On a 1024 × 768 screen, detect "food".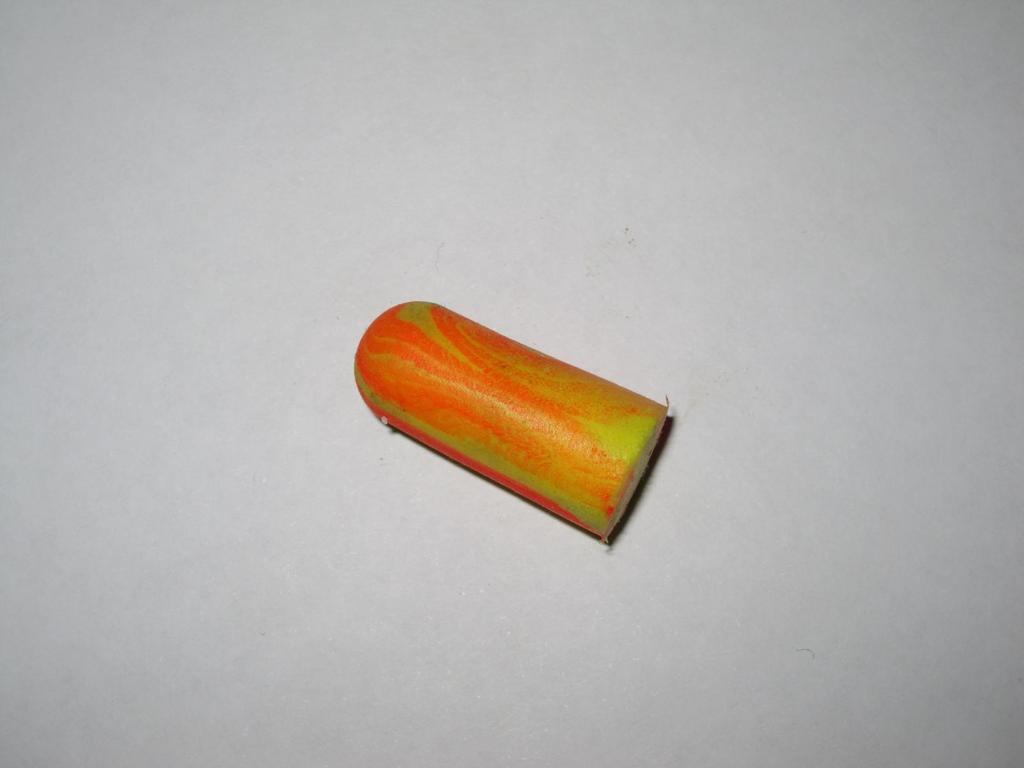
<box>332,300,667,500</box>.
